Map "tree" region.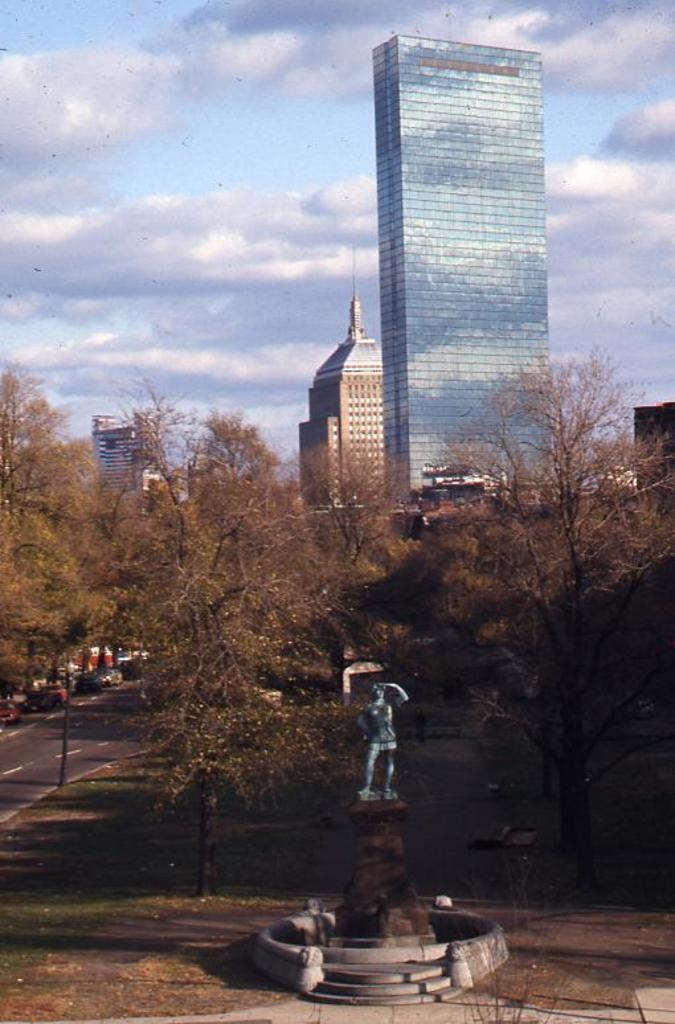
Mapped to x1=311, y1=499, x2=635, y2=885.
